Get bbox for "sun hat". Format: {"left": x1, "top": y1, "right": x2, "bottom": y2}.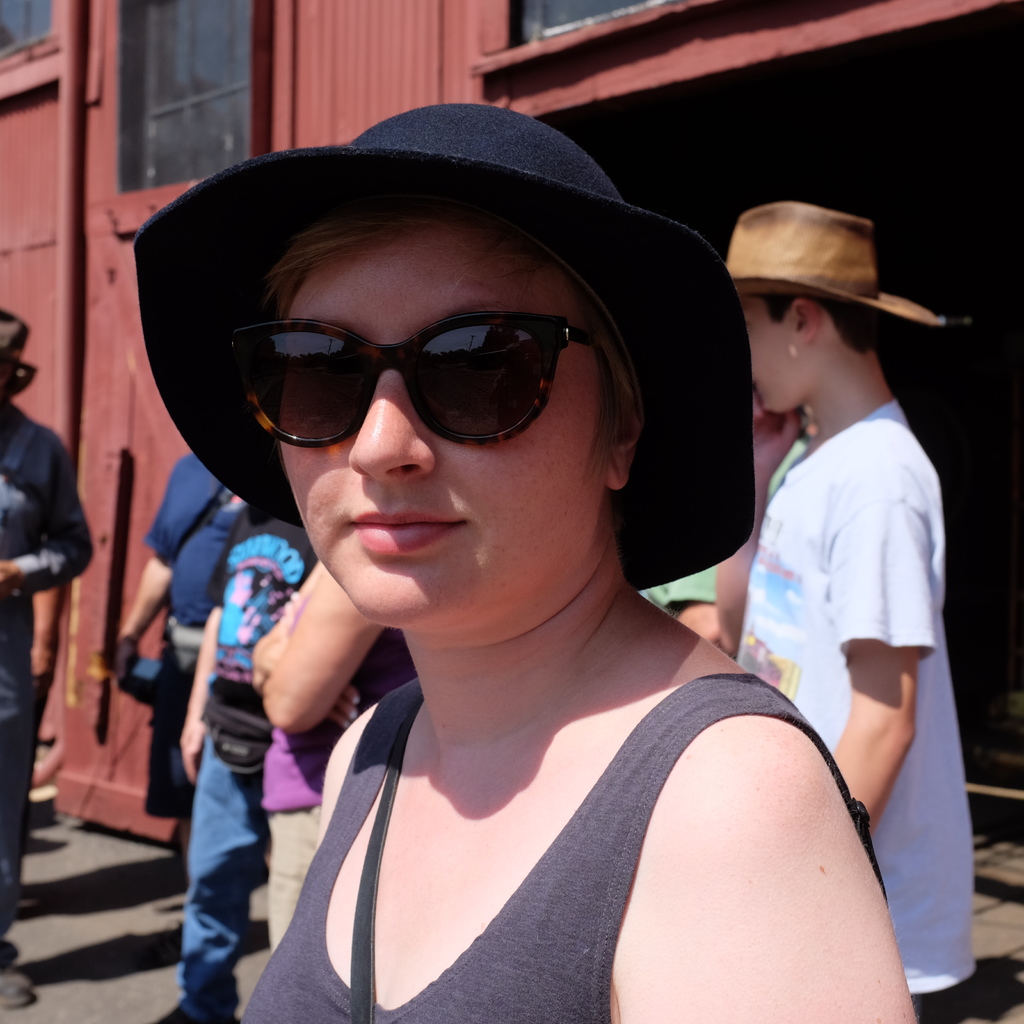
{"left": 0, "top": 303, "right": 38, "bottom": 410}.
